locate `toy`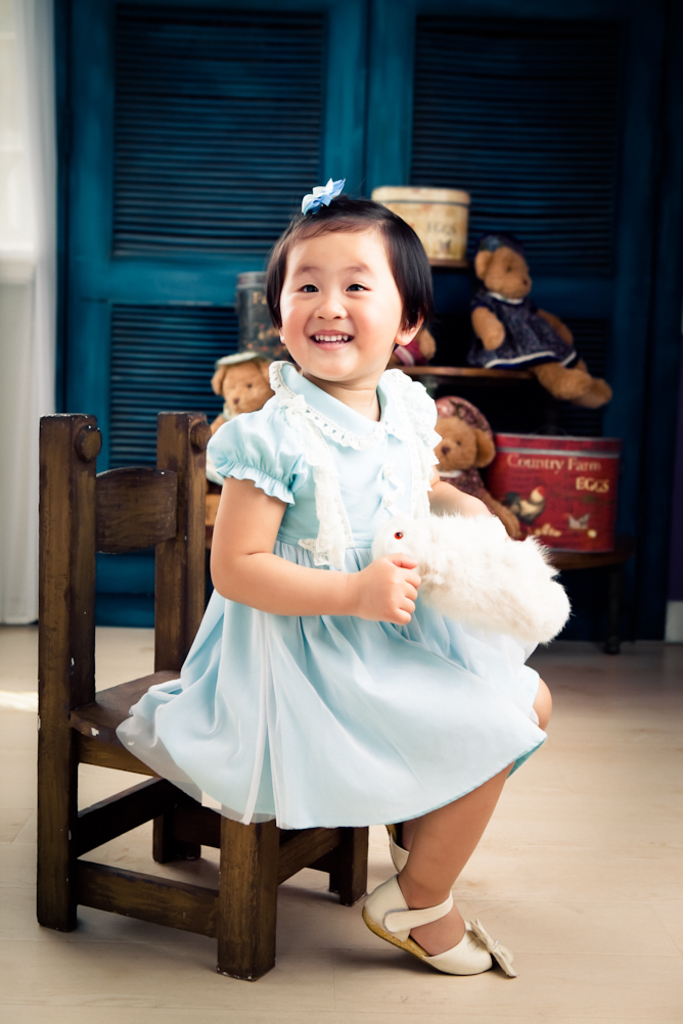
bbox(462, 227, 616, 414)
